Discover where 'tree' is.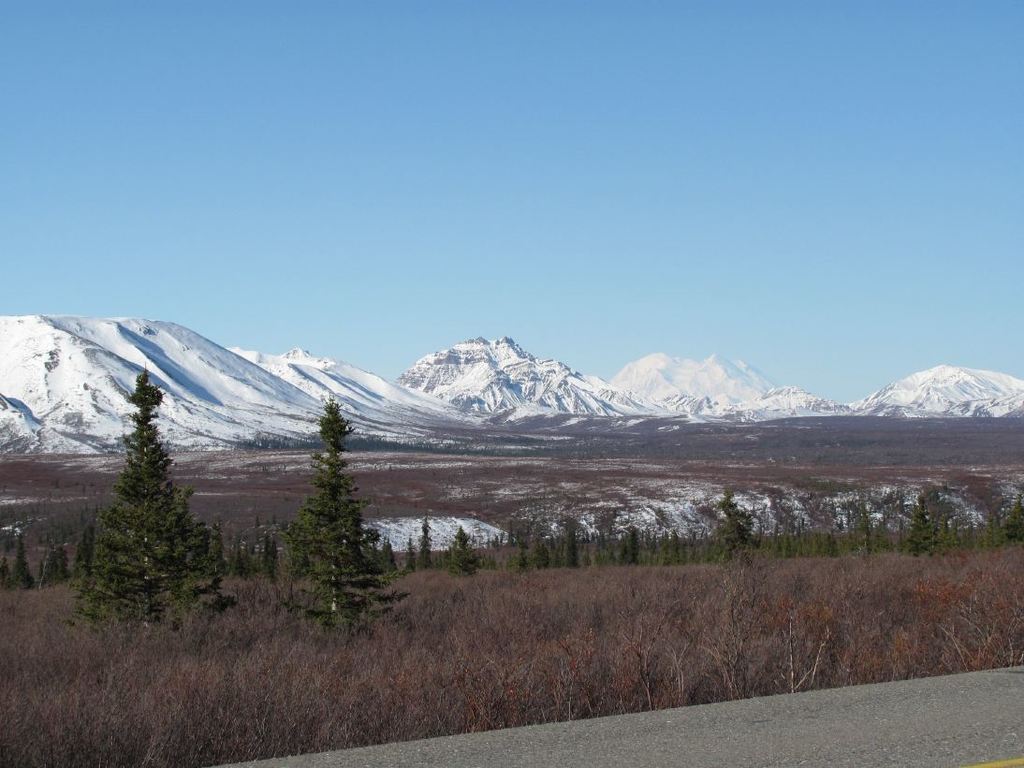
Discovered at [418, 517, 442, 574].
